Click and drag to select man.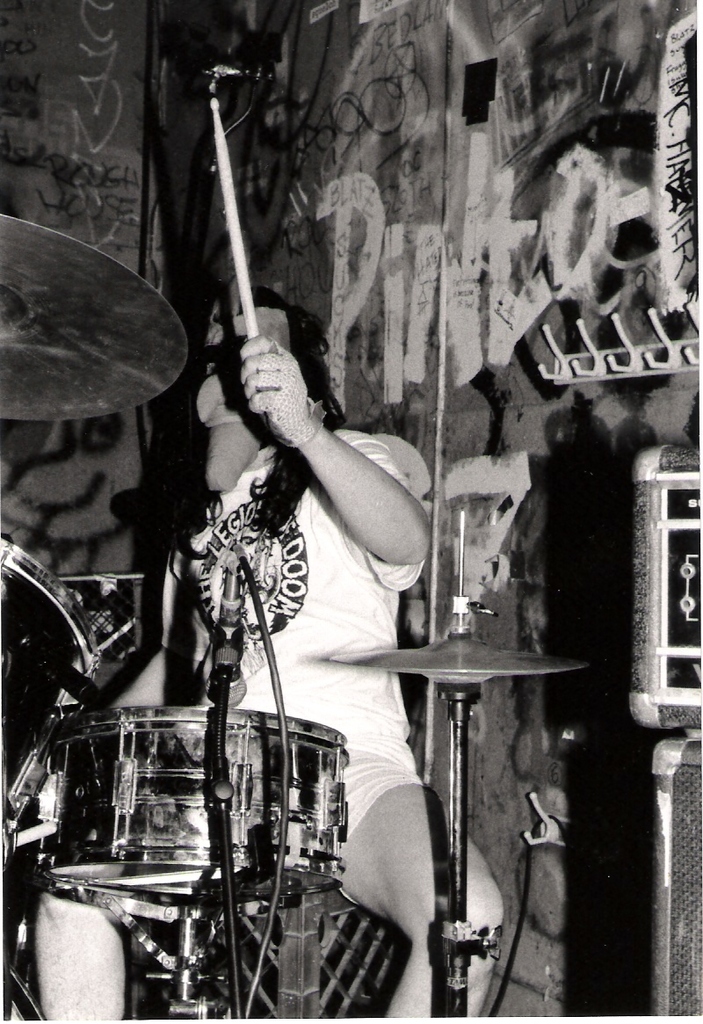
Selection: Rect(40, 269, 496, 1020).
